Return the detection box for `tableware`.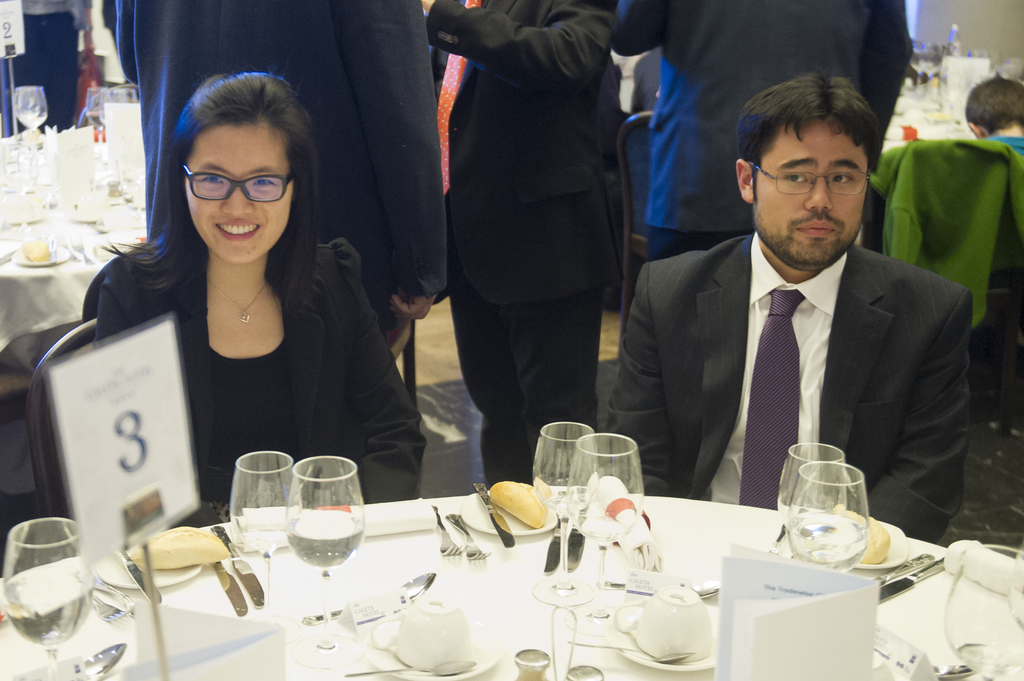
(x1=0, y1=509, x2=92, y2=680).
